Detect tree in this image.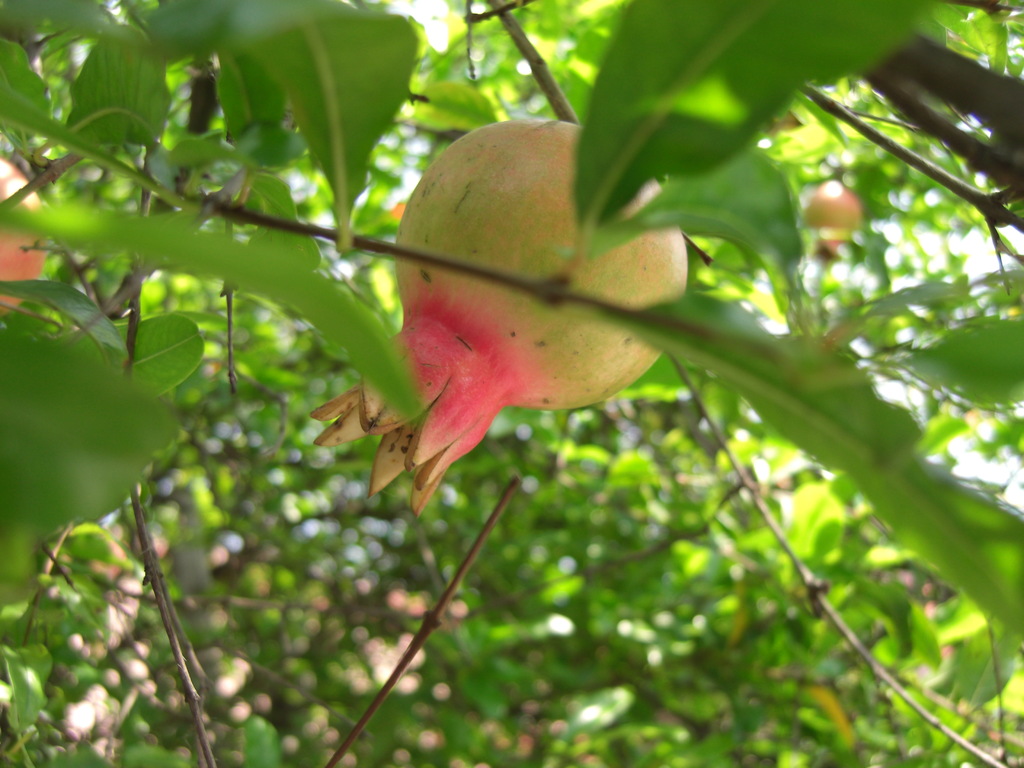
Detection: detection(0, 0, 1023, 767).
